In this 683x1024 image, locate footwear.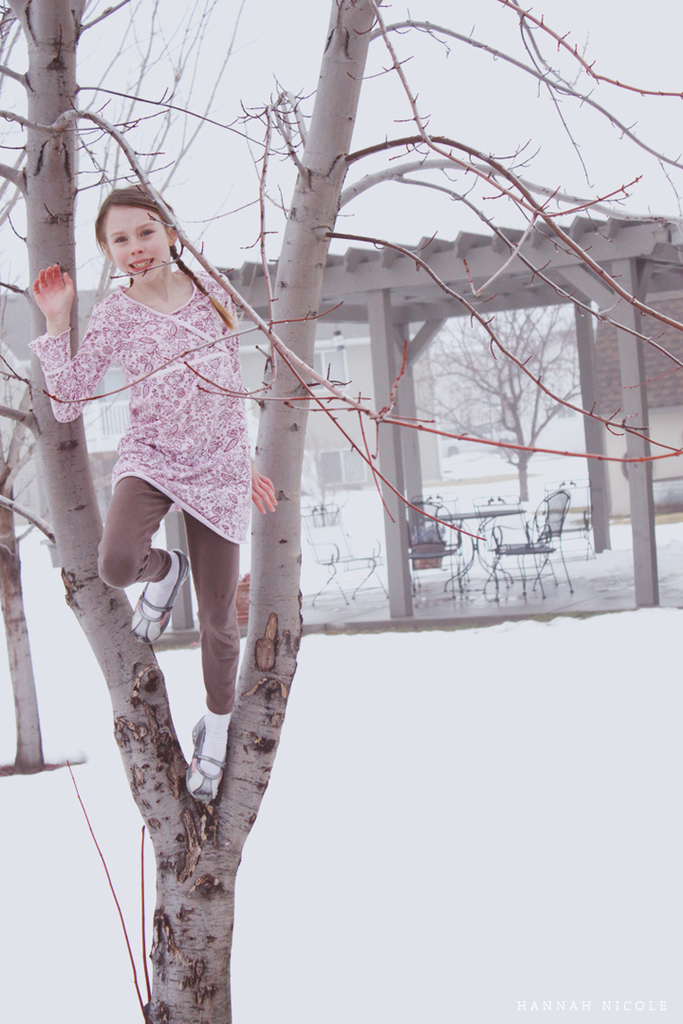
Bounding box: {"left": 129, "top": 547, "right": 188, "bottom": 644}.
